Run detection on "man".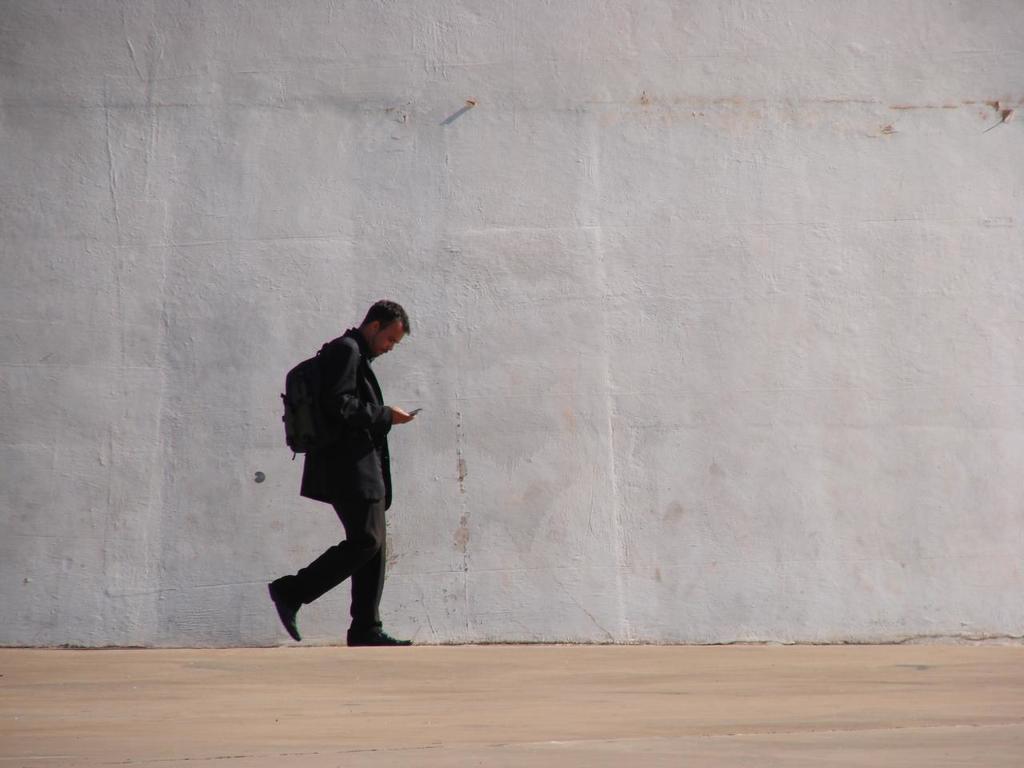
Result: bbox(259, 293, 421, 648).
